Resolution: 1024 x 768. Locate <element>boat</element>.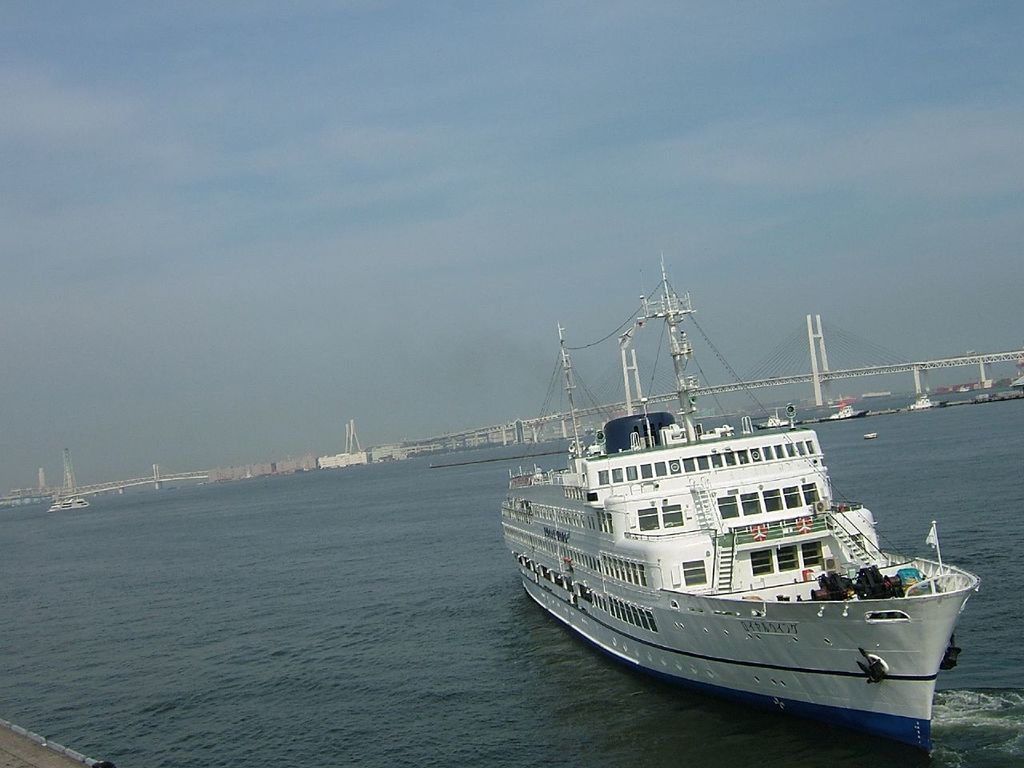
BBox(473, 246, 974, 739).
